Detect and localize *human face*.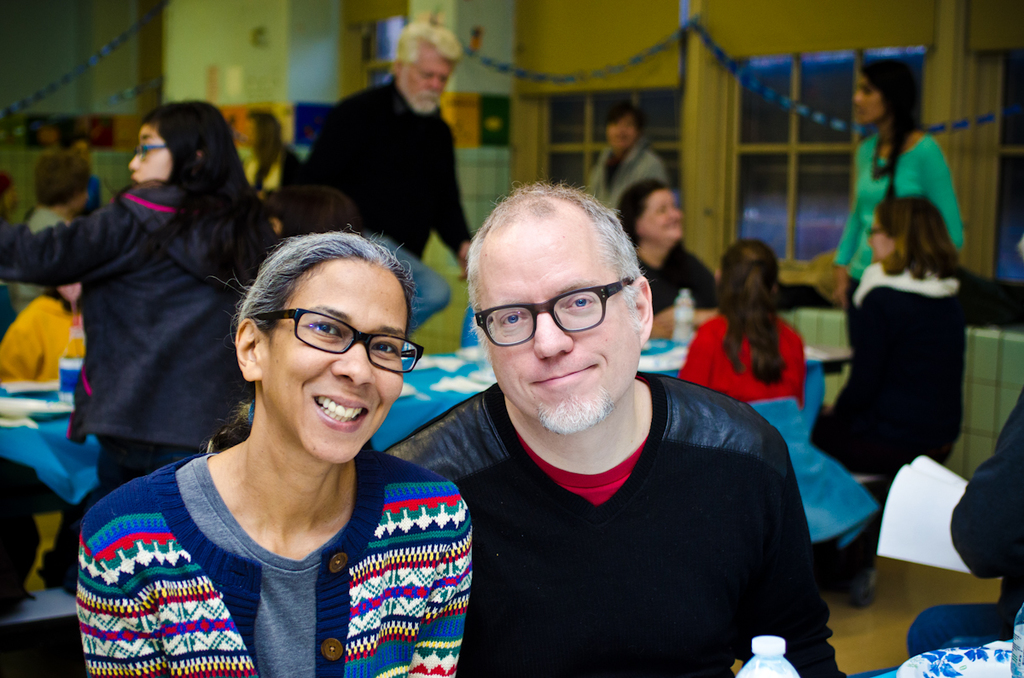
Localized at BBox(267, 259, 406, 460).
